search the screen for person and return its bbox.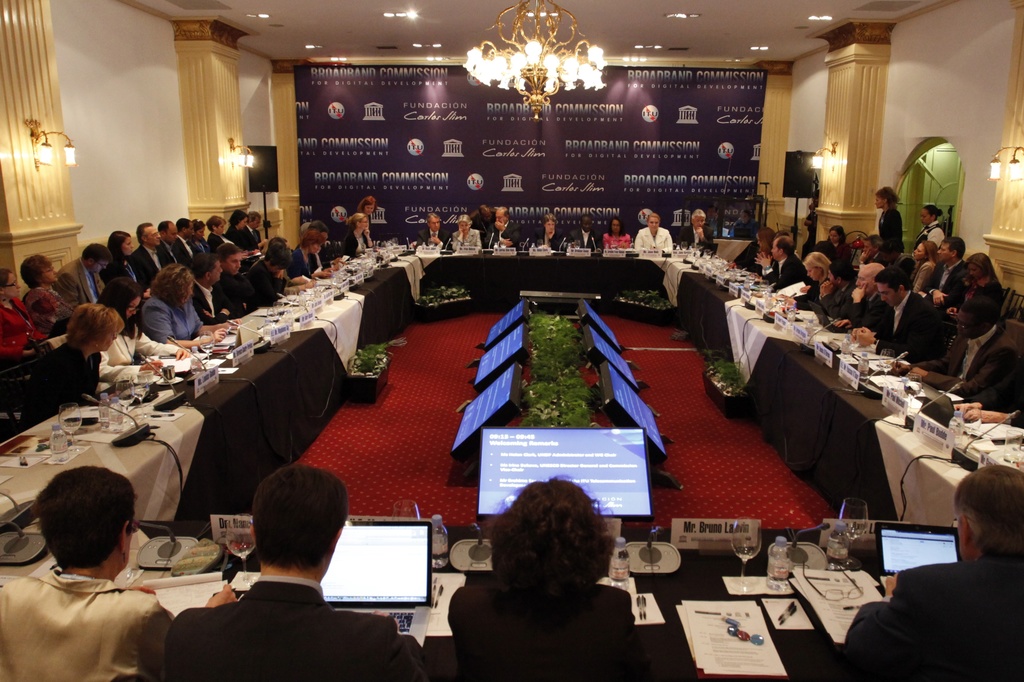
Found: 445, 477, 641, 676.
